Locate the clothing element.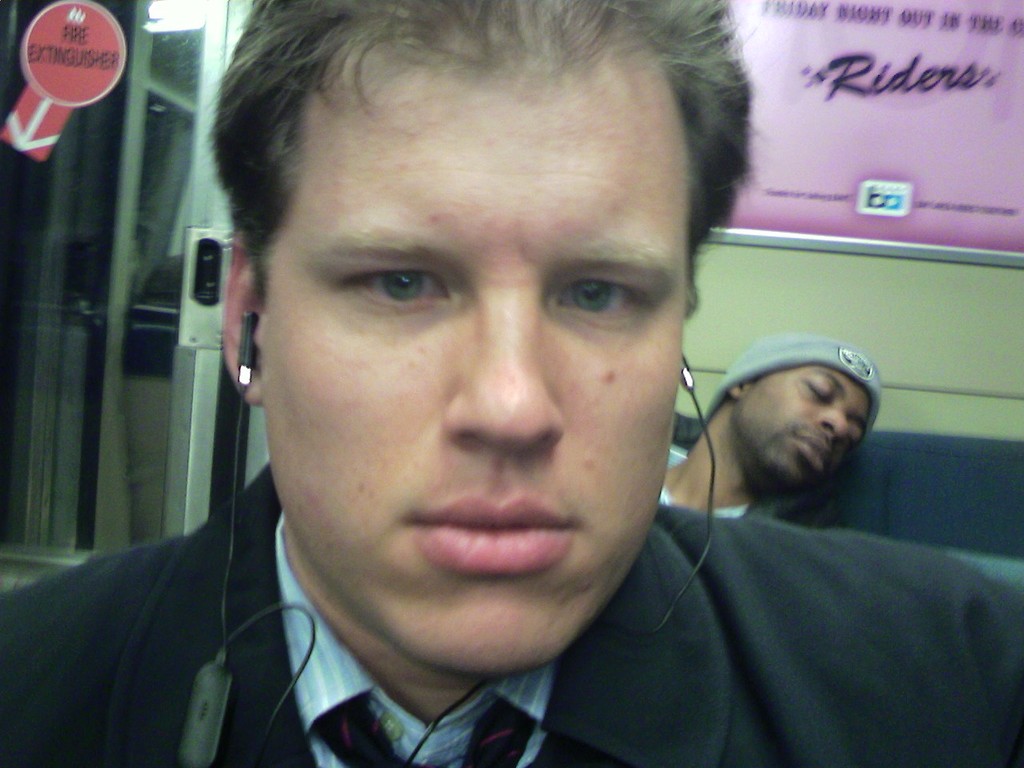
Element bbox: left=0, top=468, right=1023, bottom=767.
